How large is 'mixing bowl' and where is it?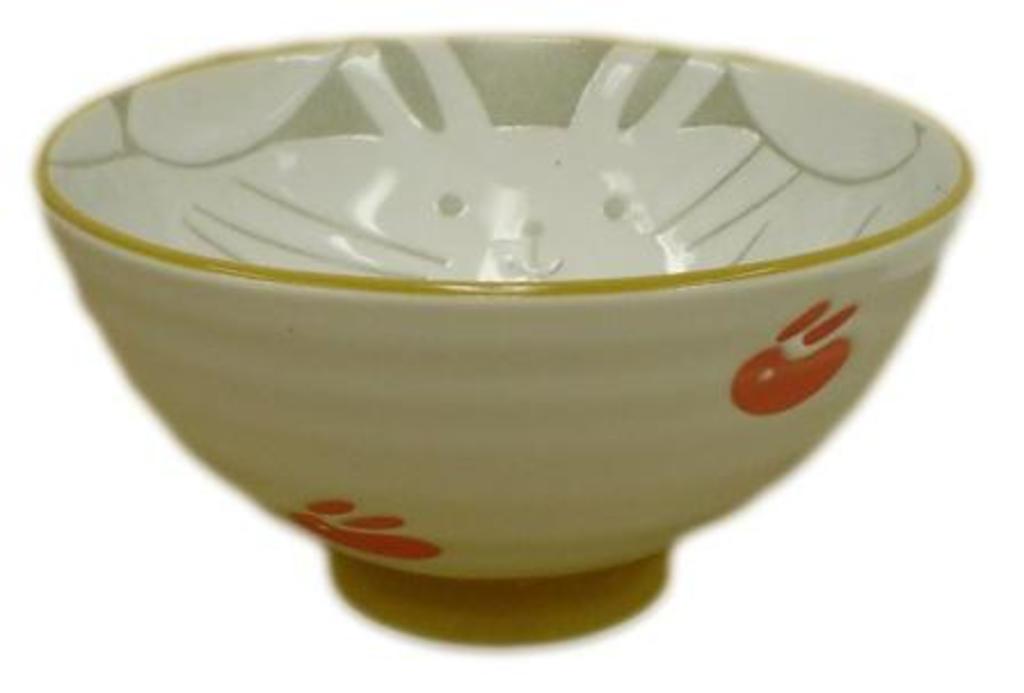
Bounding box: box=[32, 32, 974, 643].
